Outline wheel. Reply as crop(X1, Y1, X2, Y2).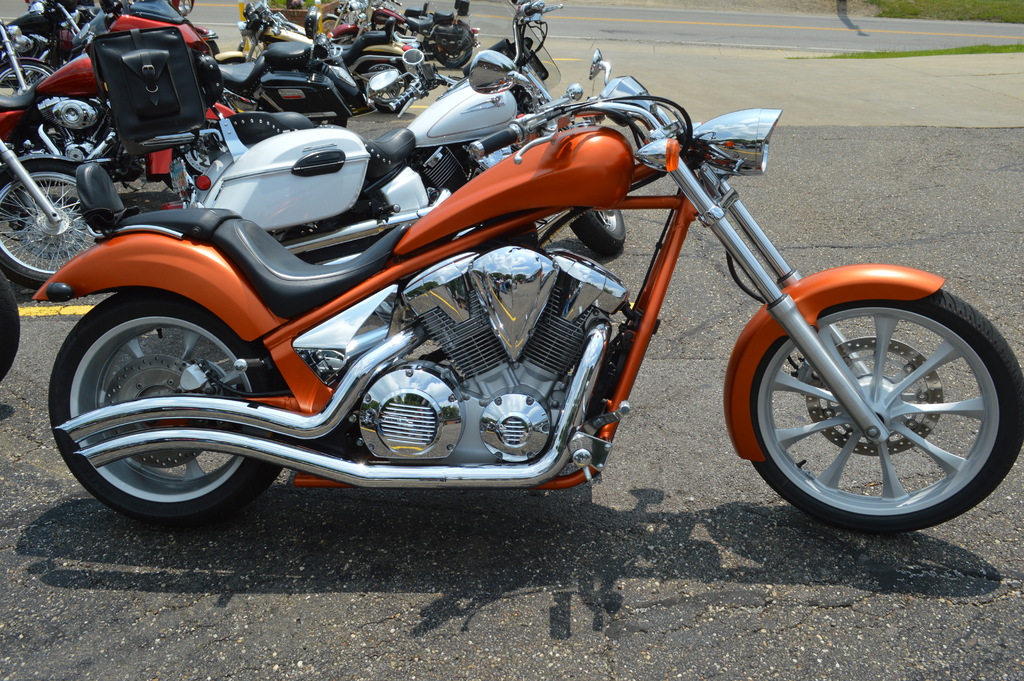
crop(422, 50, 435, 58).
